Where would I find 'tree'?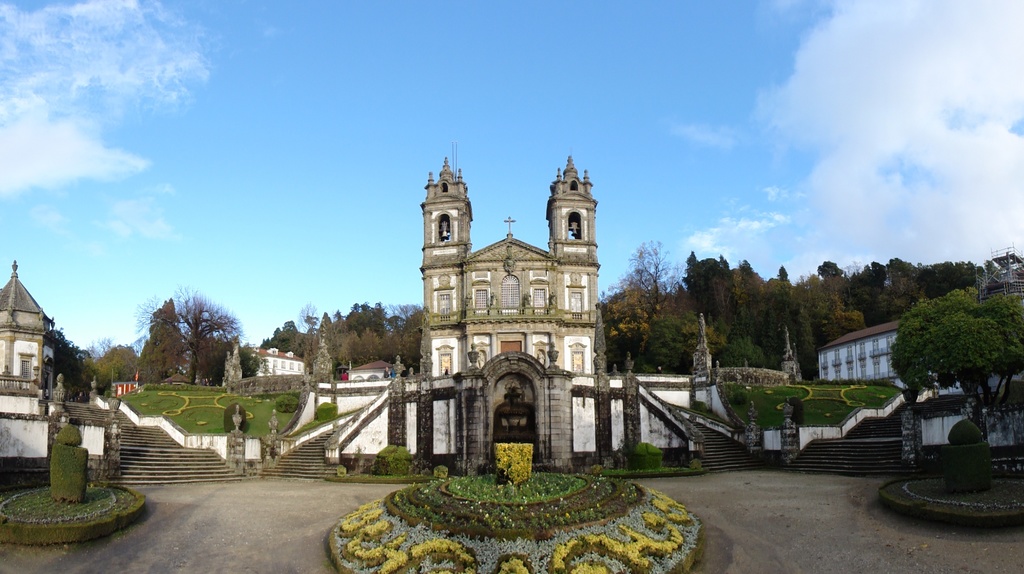
At x1=816, y1=296, x2=866, y2=346.
